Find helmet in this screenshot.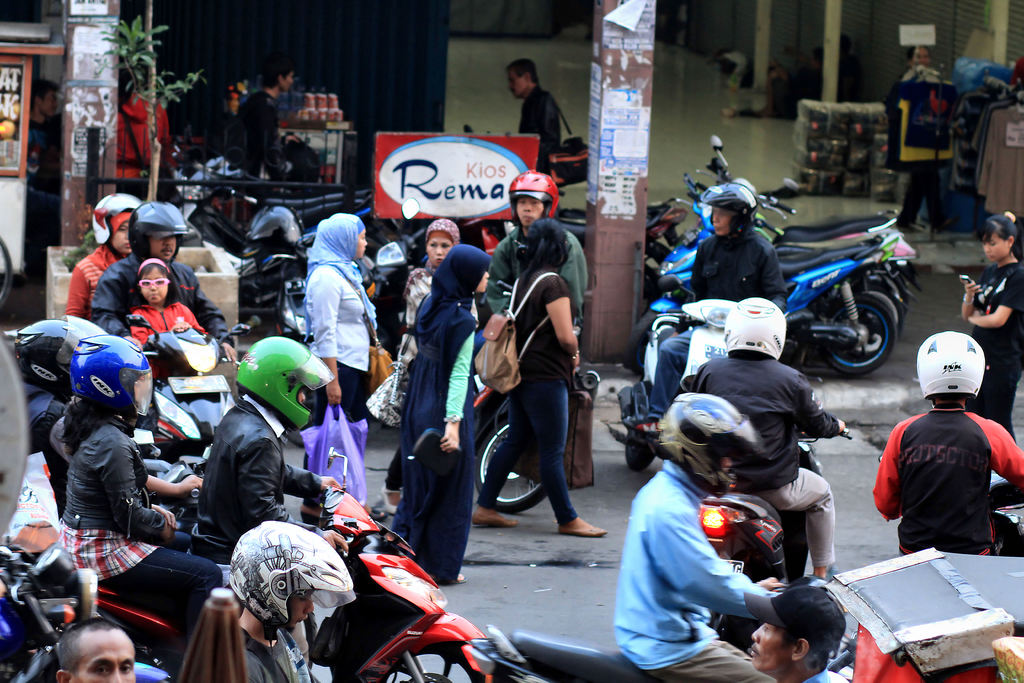
The bounding box for helmet is 63 336 154 423.
